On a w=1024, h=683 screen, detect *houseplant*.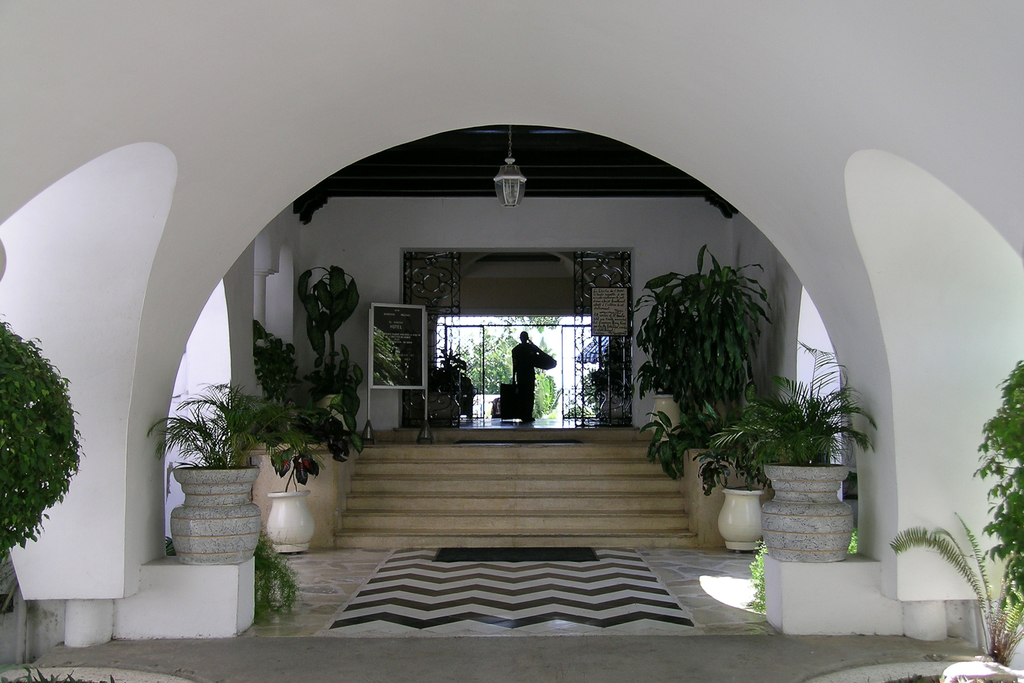
[left=689, top=425, right=768, bottom=550].
